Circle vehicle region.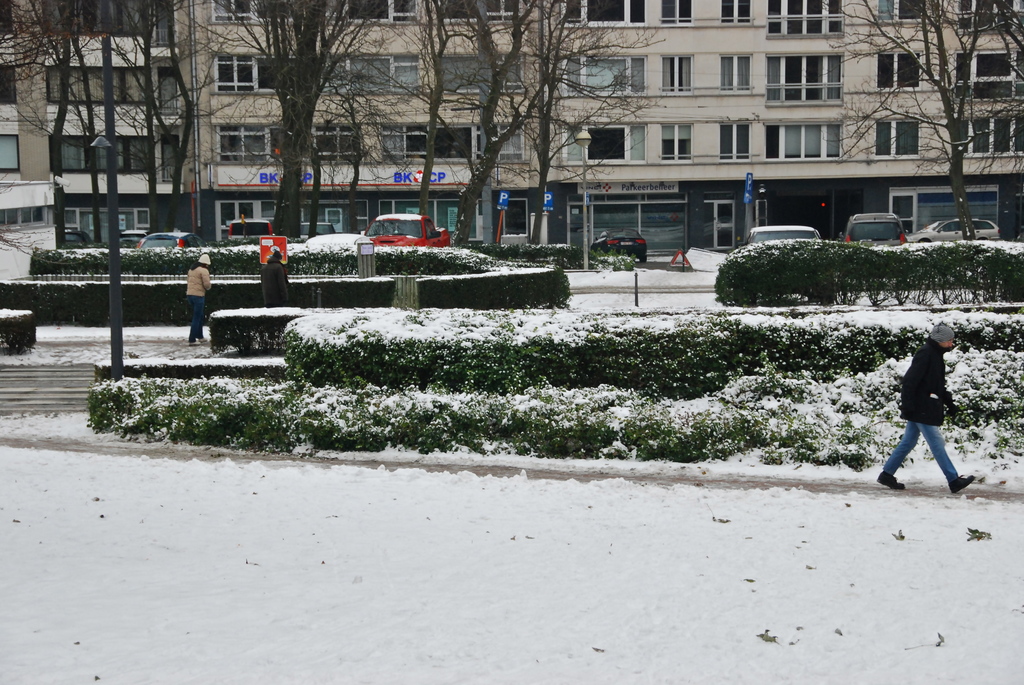
Region: region(225, 215, 276, 244).
